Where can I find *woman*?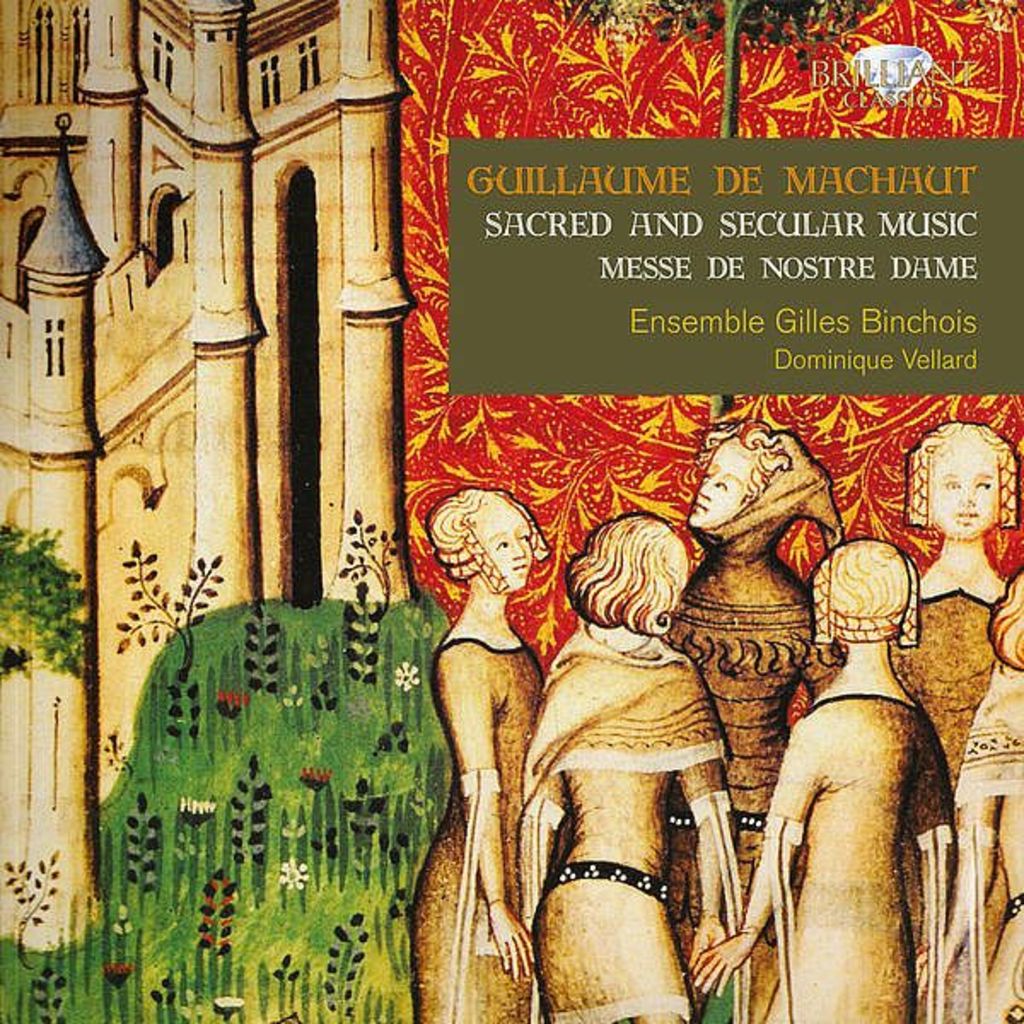
You can find it at 524,505,727,1022.
